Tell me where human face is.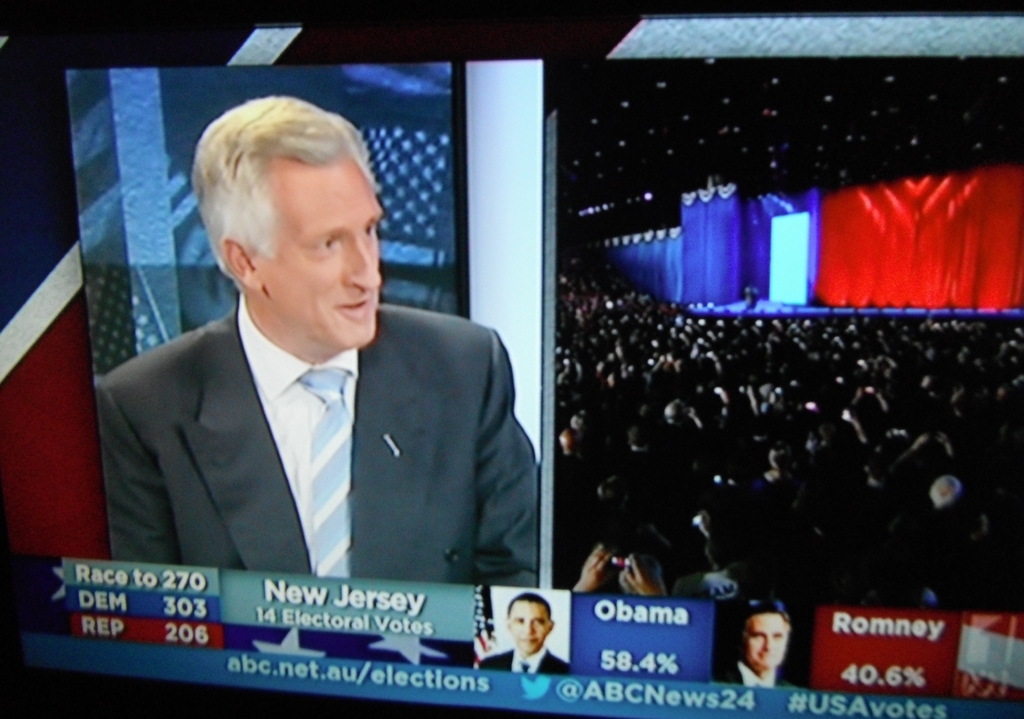
human face is at box(506, 599, 552, 653).
